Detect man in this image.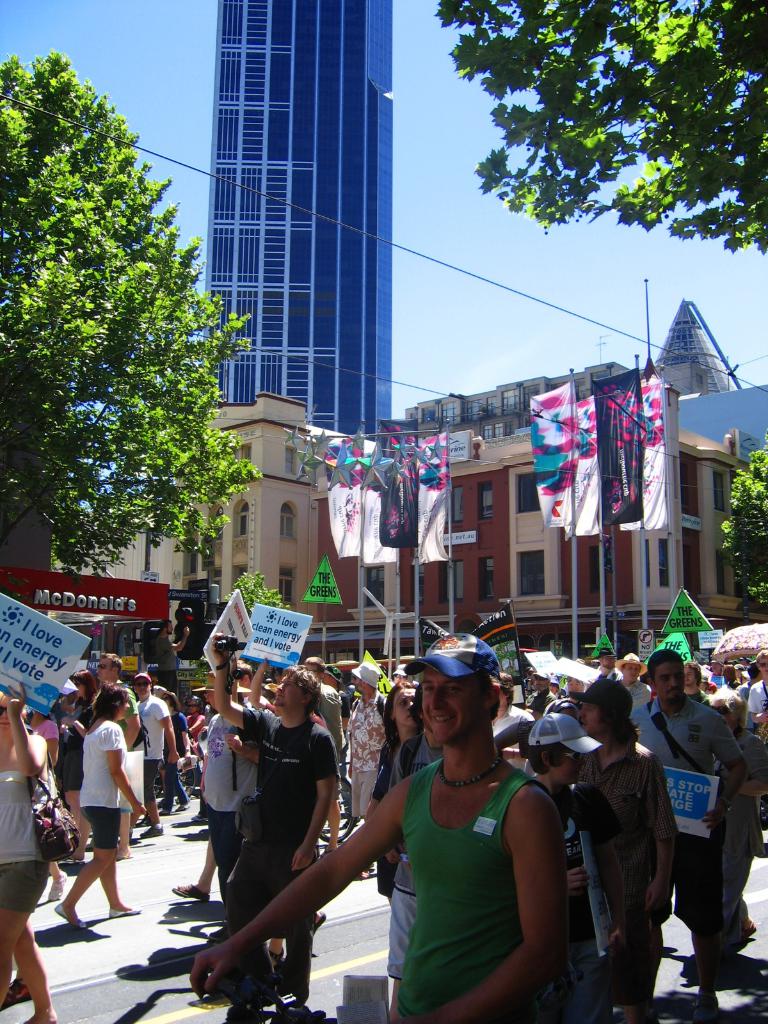
Detection: 342 660 396 874.
